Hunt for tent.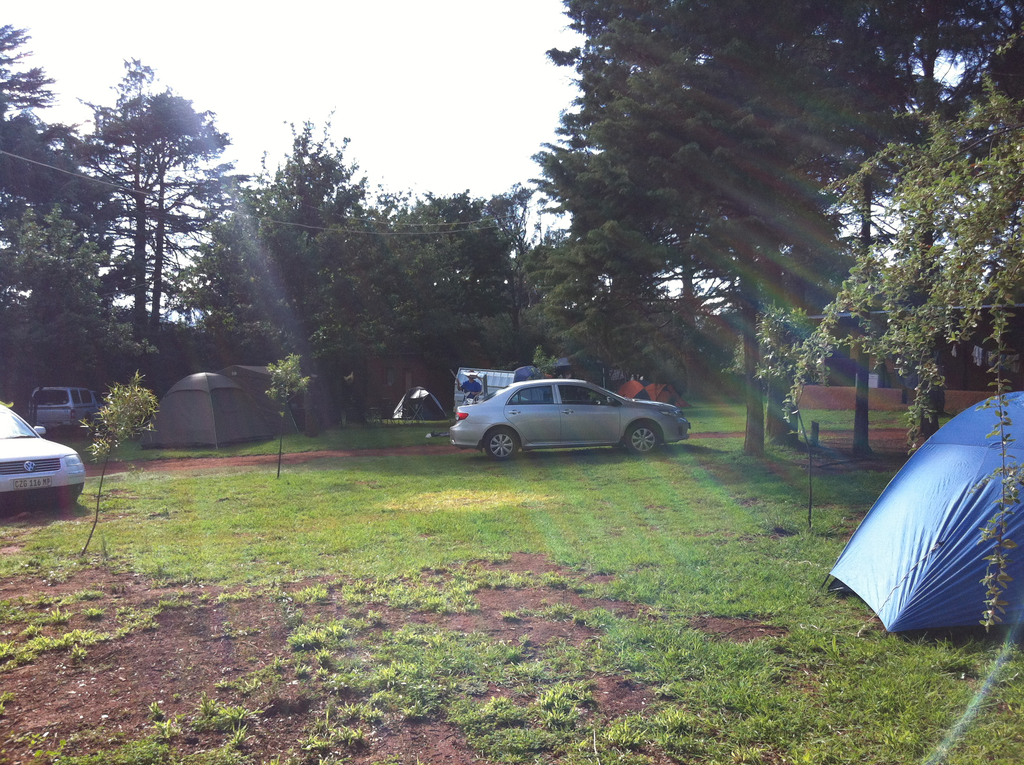
Hunted down at x1=819 y1=403 x2=1021 y2=645.
